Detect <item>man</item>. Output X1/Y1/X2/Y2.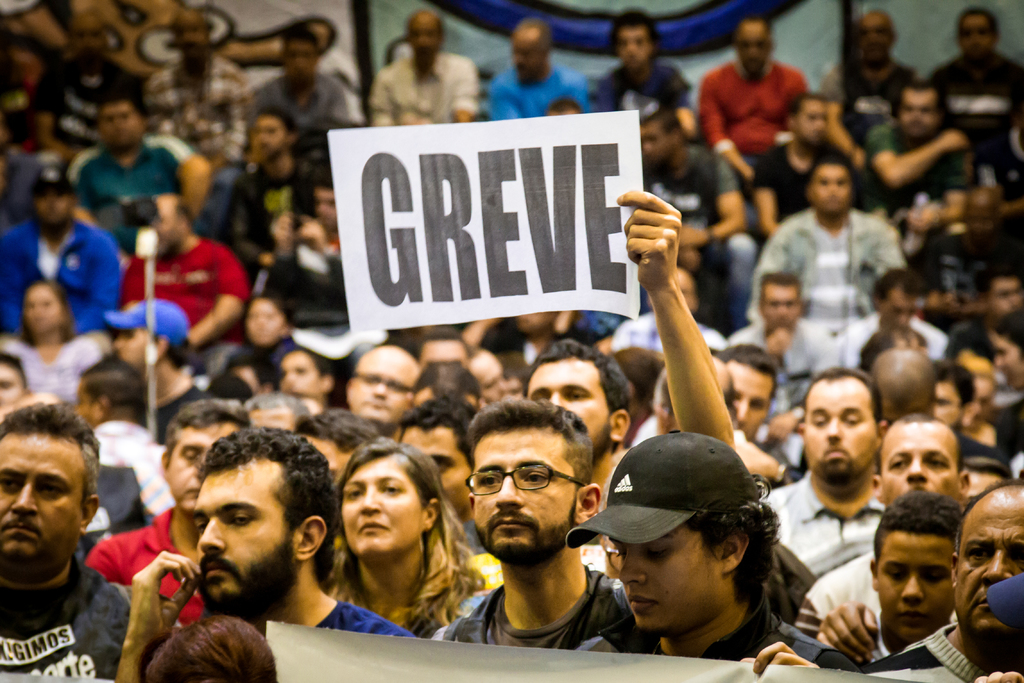
600/8/701/149.
